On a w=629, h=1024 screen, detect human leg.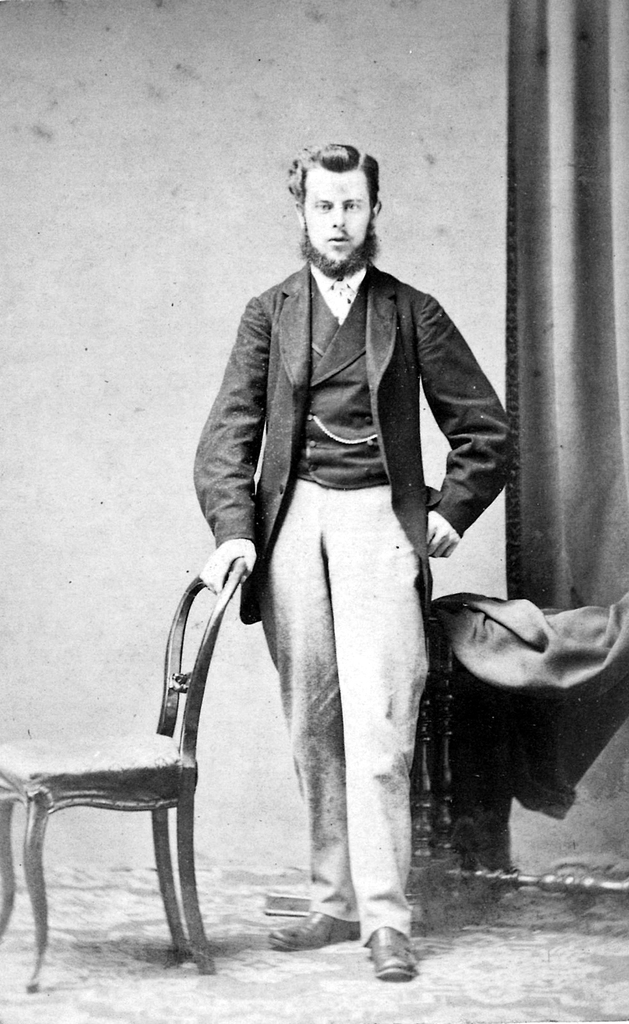
<region>261, 491, 364, 944</region>.
